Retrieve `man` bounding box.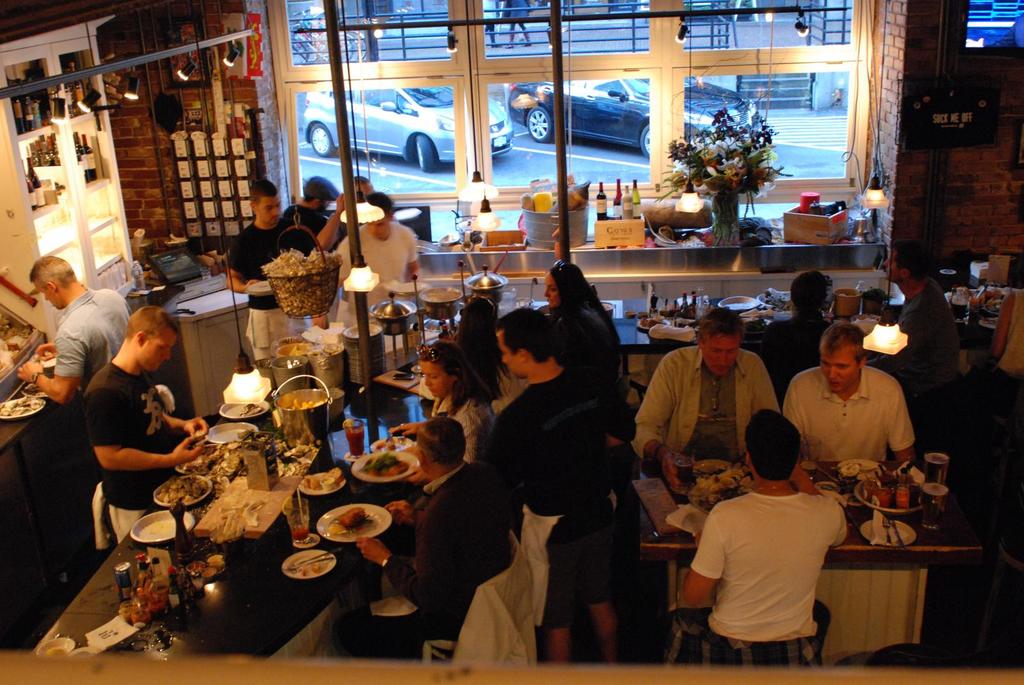
Bounding box: <box>83,305,219,542</box>.
